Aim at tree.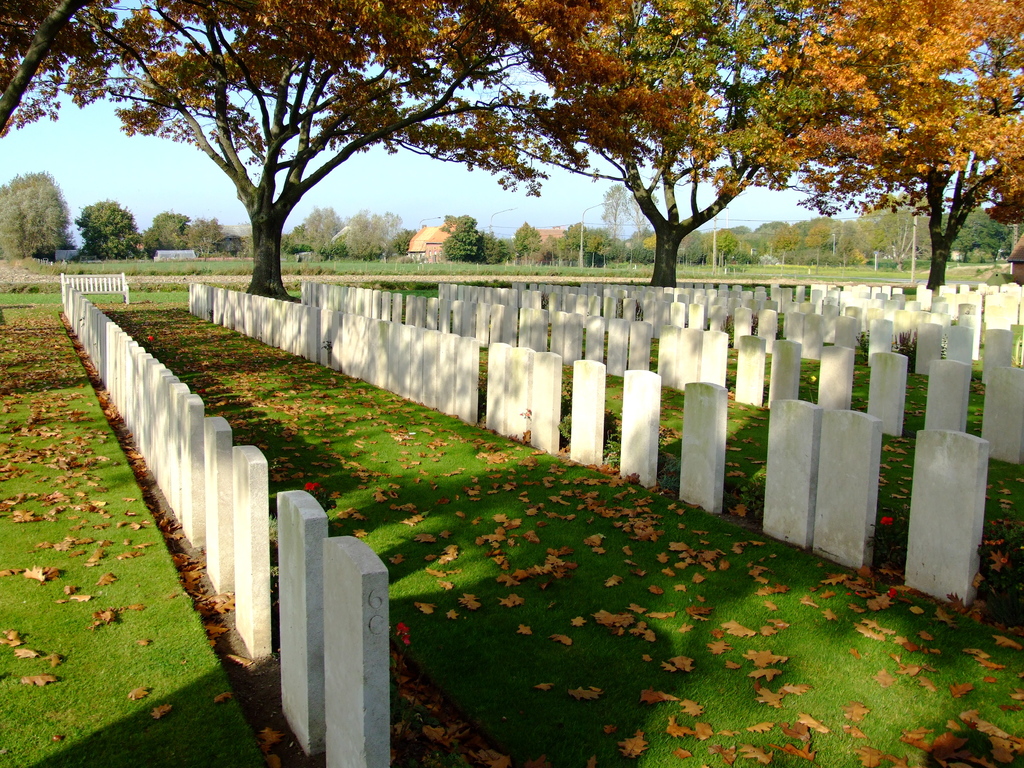
Aimed at x1=141 y1=204 x2=192 y2=250.
